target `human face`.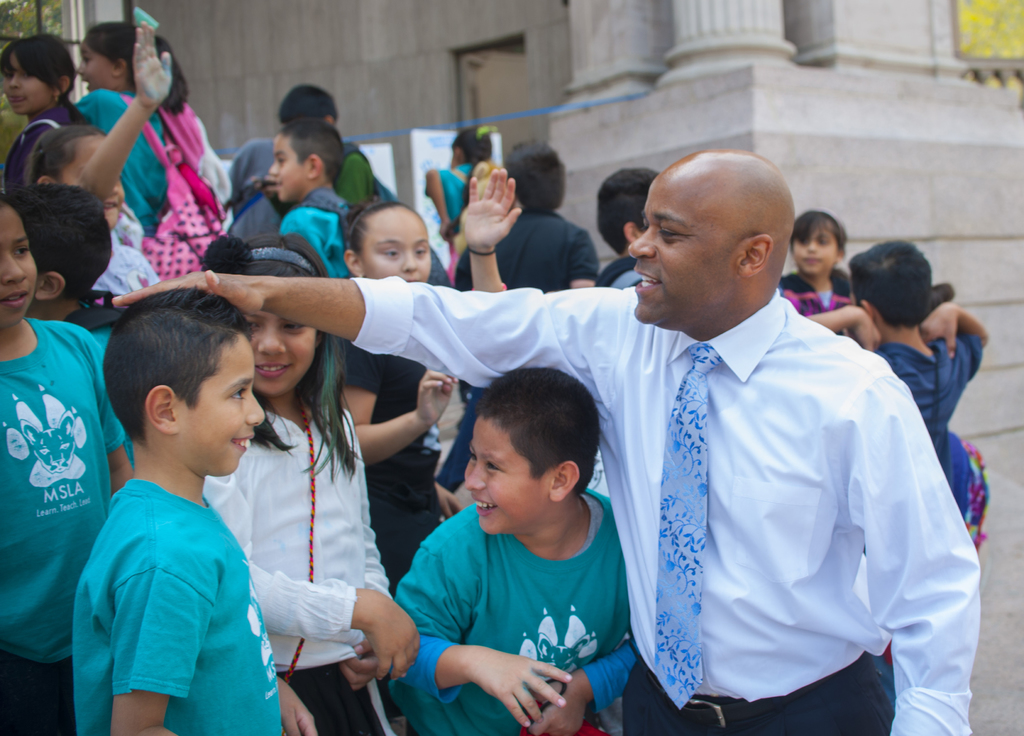
Target region: [794, 222, 838, 275].
